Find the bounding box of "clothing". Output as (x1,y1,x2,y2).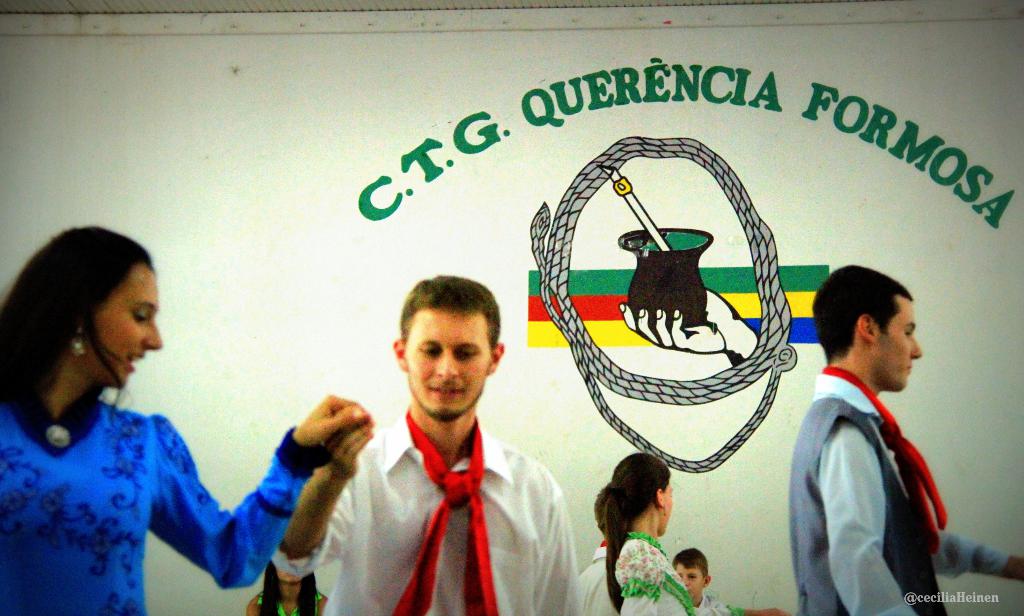
(269,409,579,615).
